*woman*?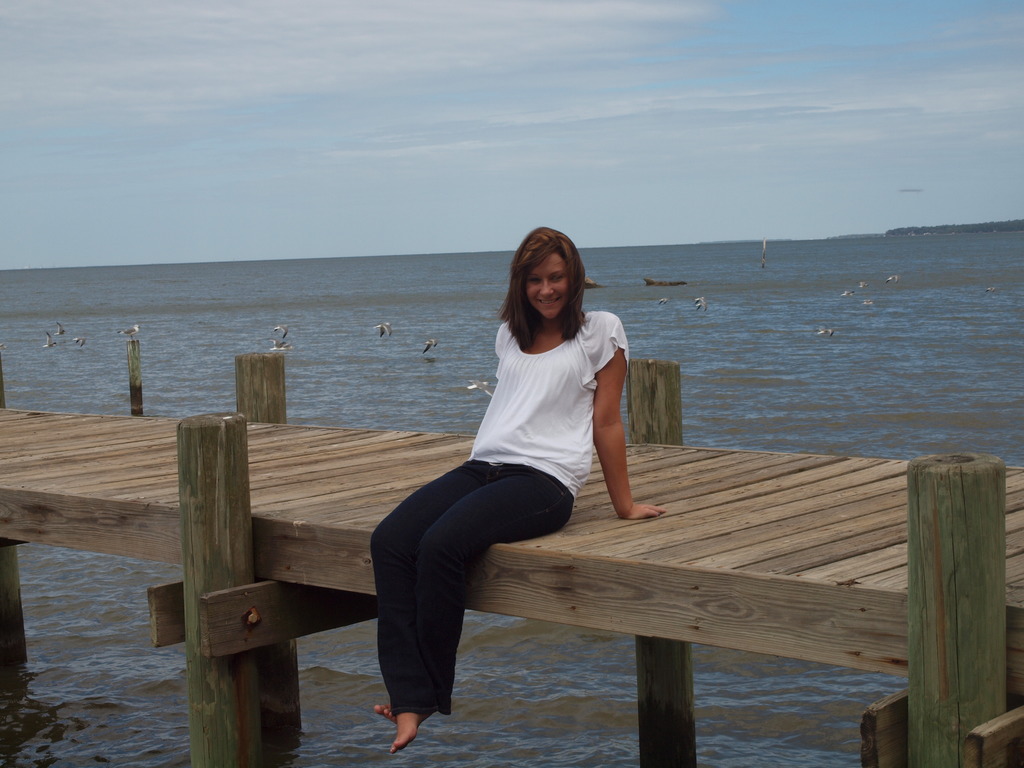
<box>371,223,665,756</box>
